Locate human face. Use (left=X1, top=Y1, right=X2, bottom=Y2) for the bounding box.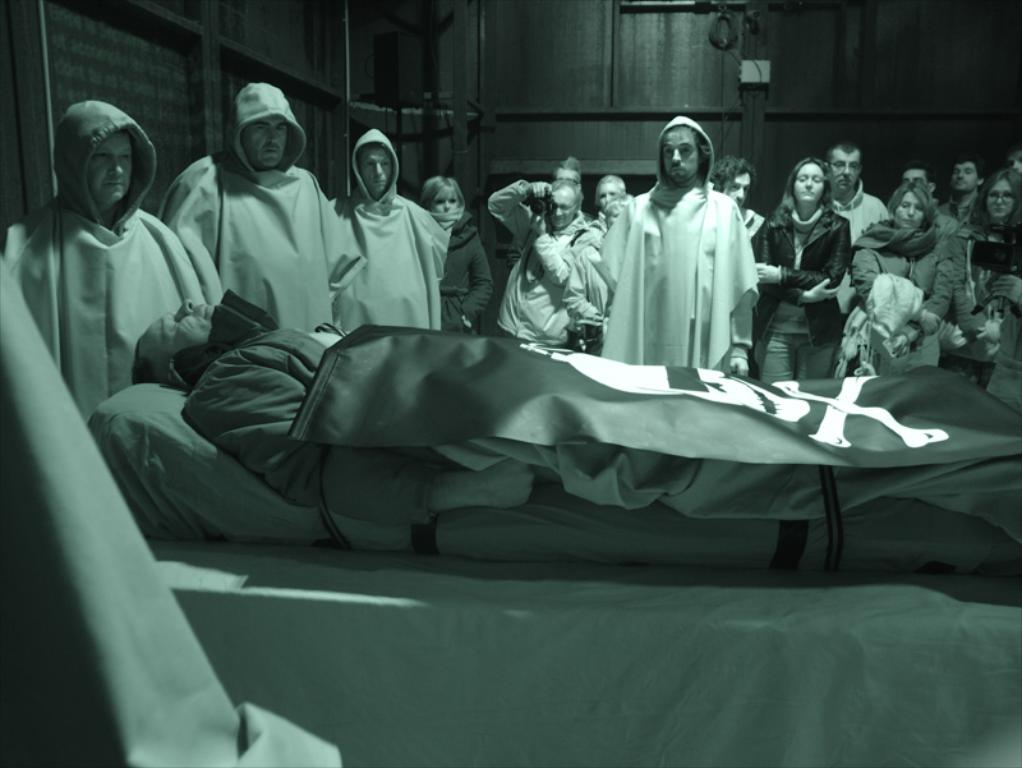
(left=544, top=193, right=577, bottom=231).
